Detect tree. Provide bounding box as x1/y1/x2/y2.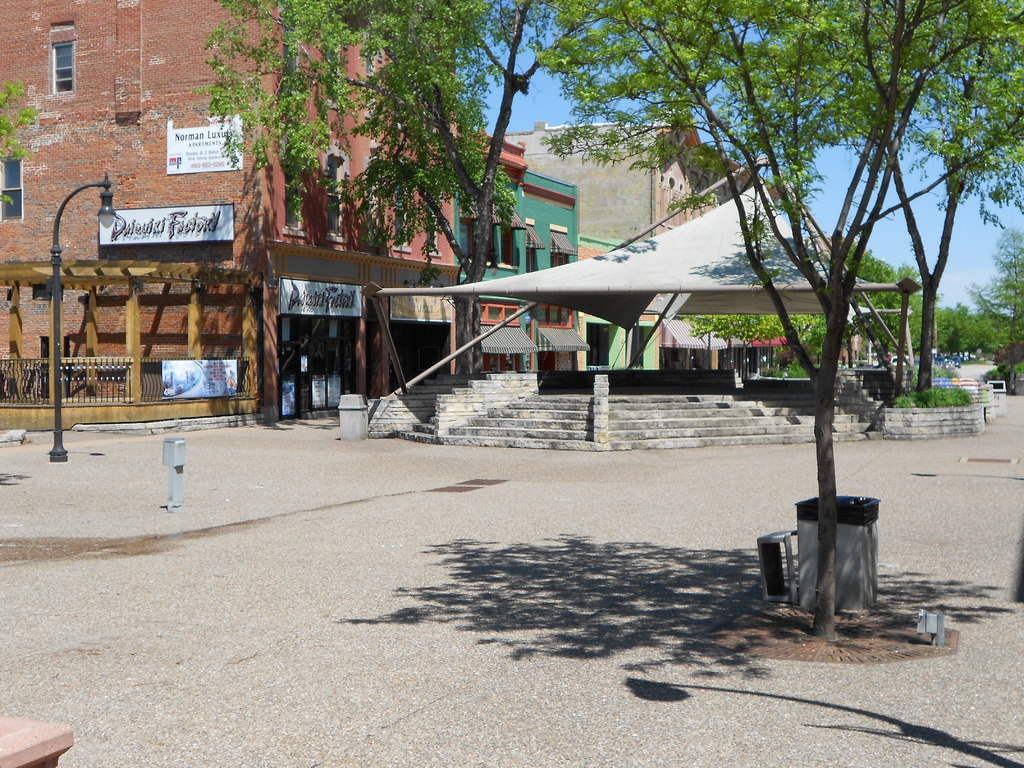
849/237/912/358.
